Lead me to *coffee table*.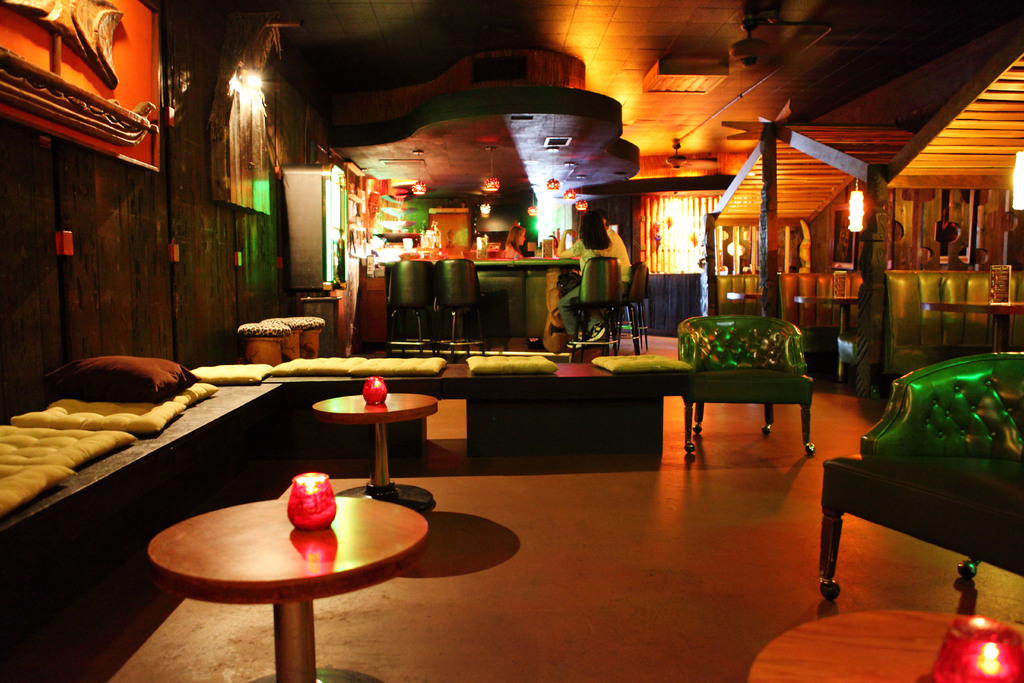
Lead to 148:465:424:677.
